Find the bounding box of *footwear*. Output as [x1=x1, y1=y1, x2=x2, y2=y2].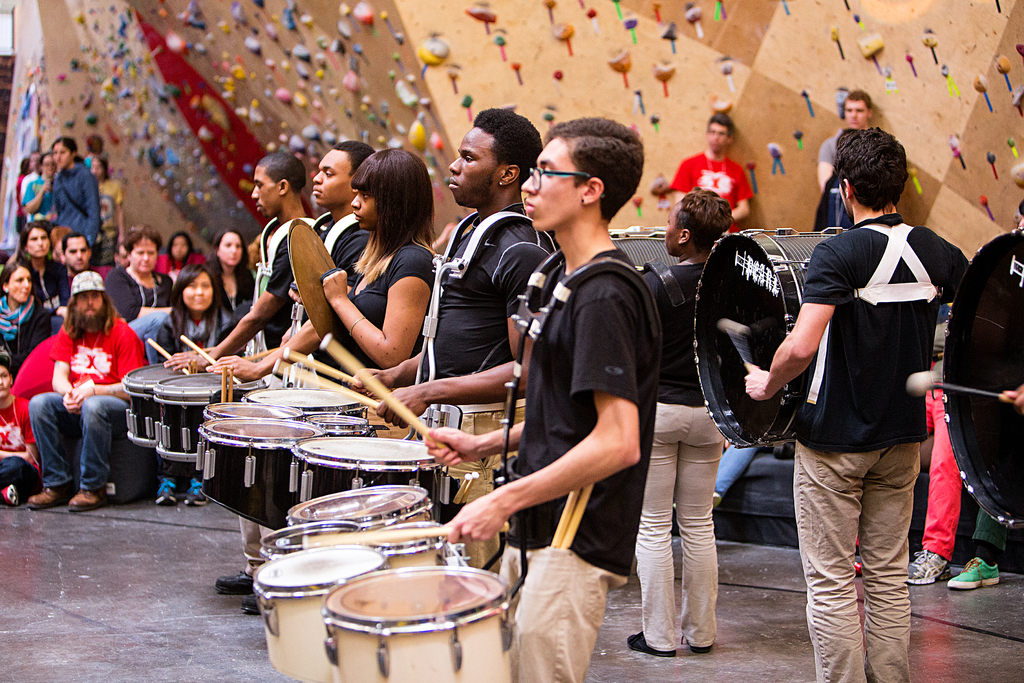
[x1=905, y1=547, x2=952, y2=592].
